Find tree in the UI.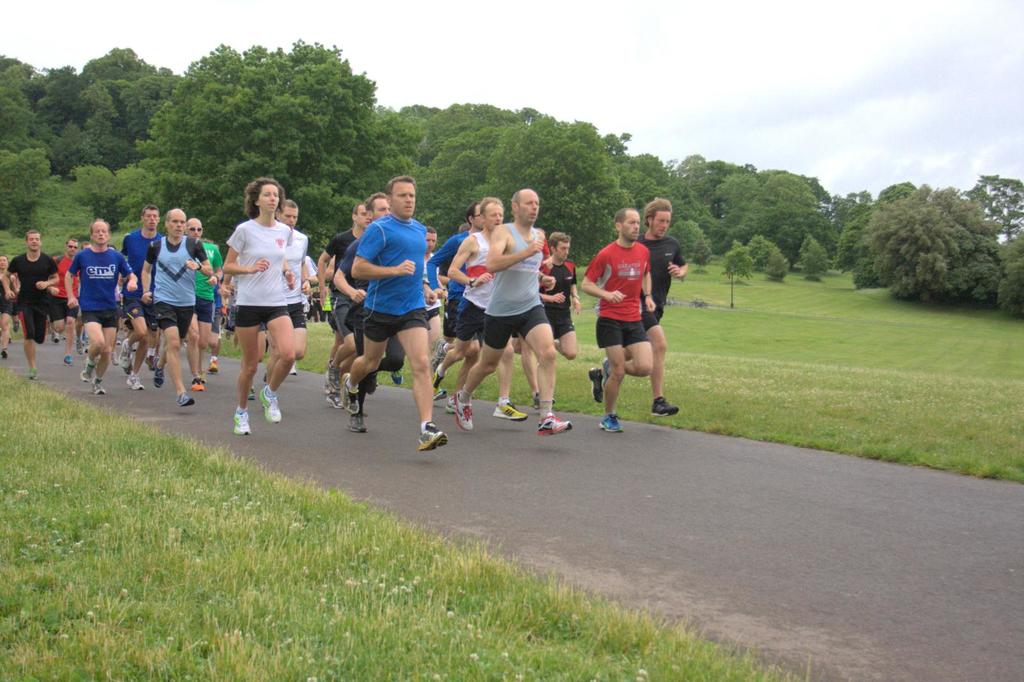
UI element at [0, 49, 36, 139].
